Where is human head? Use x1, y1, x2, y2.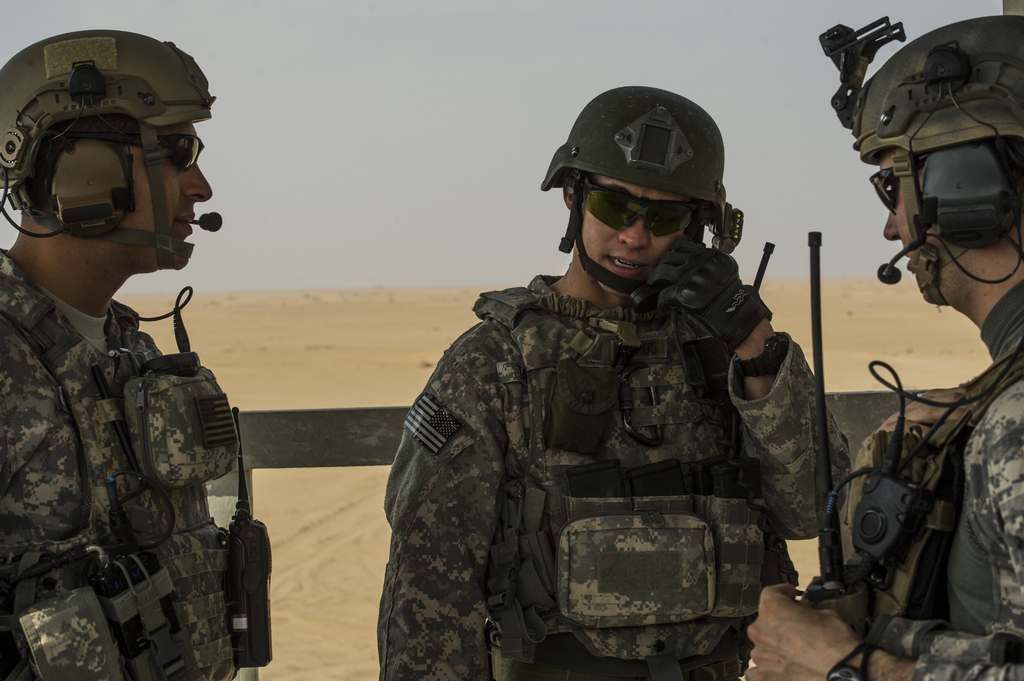
0, 28, 213, 267.
